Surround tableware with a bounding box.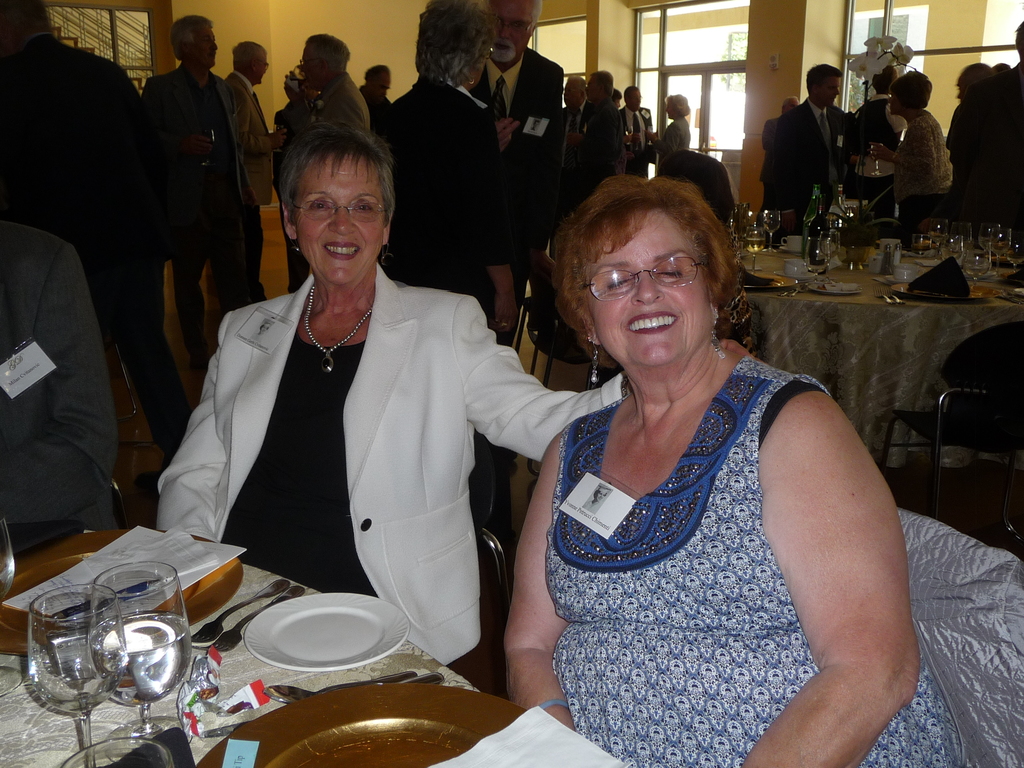
193:579:291:644.
